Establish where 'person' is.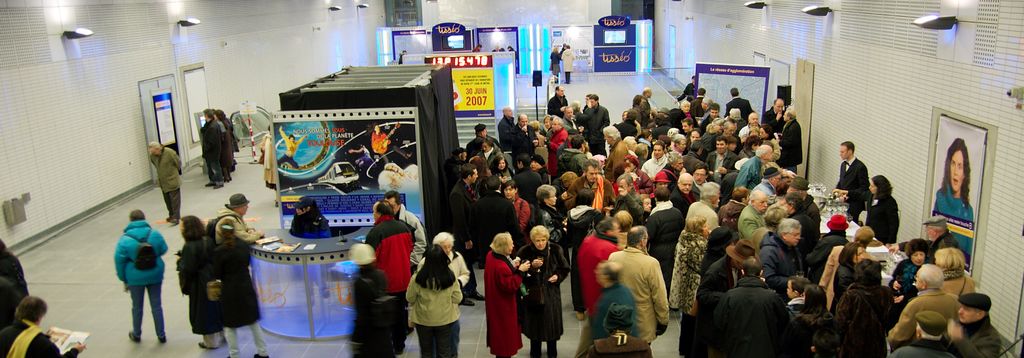
Established at rect(347, 142, 376, 184).
